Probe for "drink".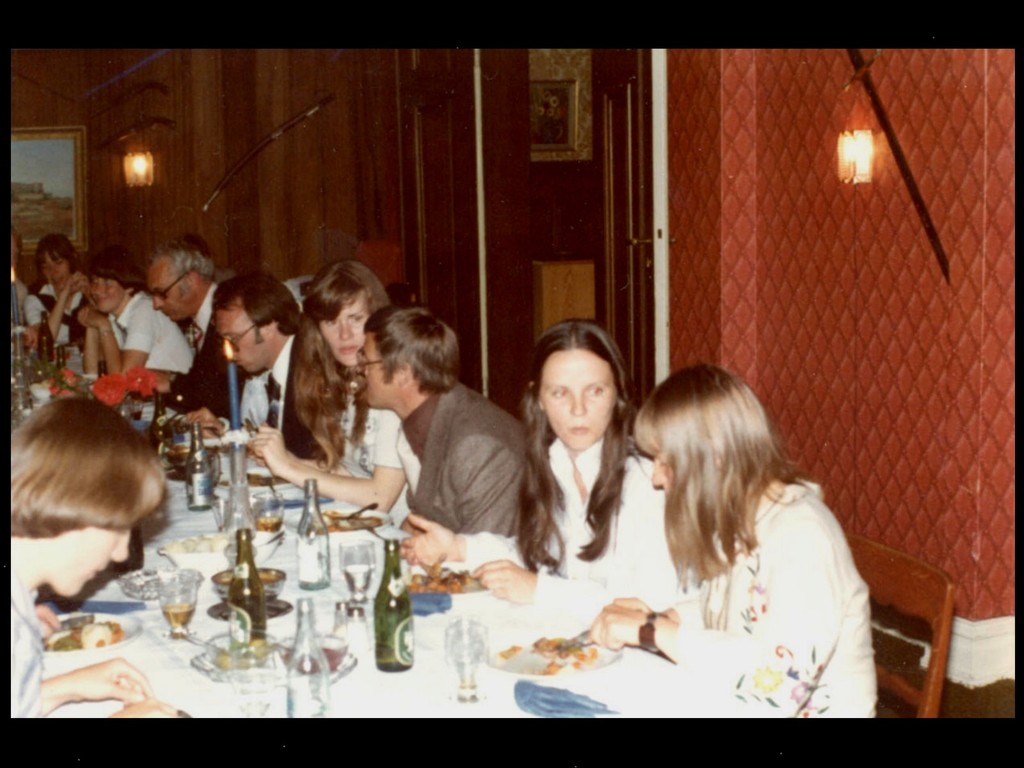
Probe result: region(294, 556, 332, 589).
